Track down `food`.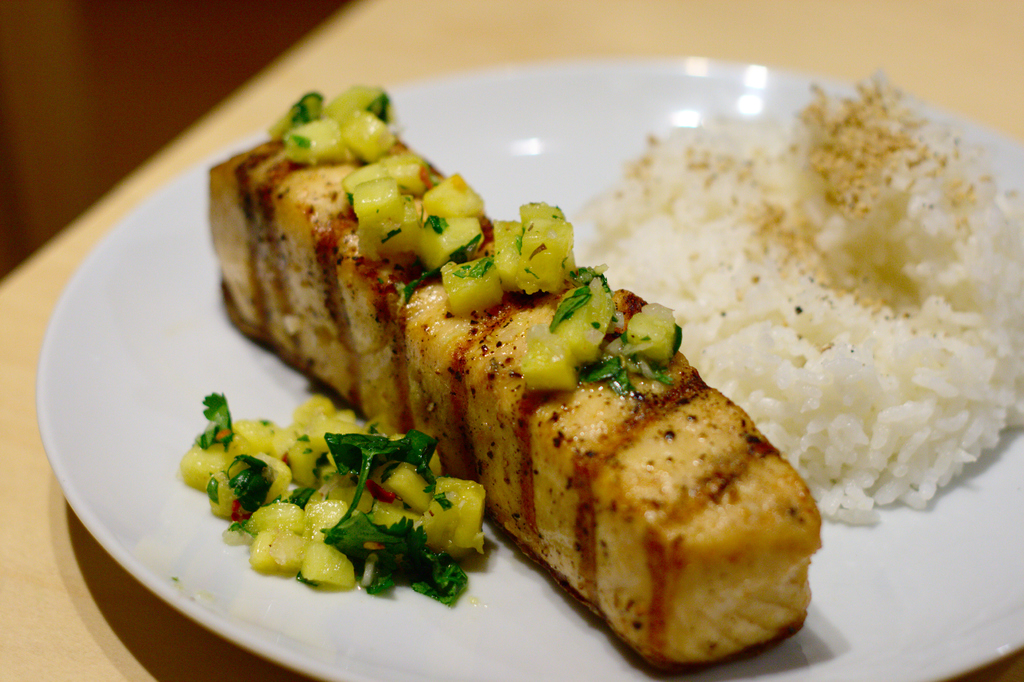
Tracked to l=213, t=55, r=975, b=613.
